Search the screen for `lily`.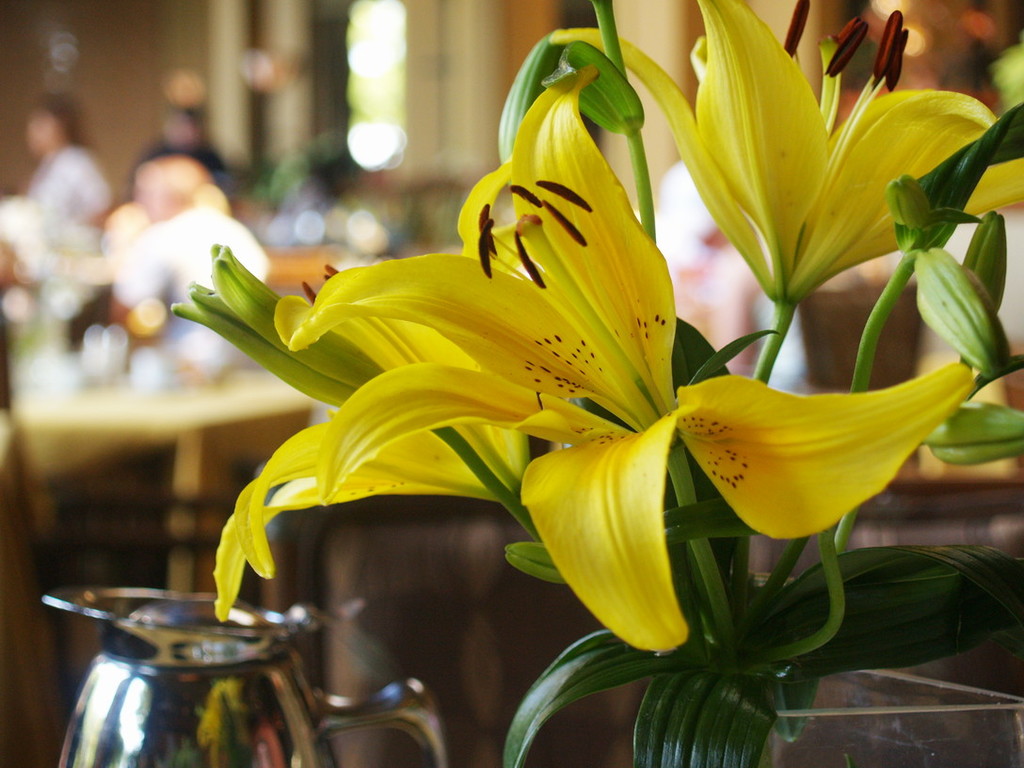
Found at [549,0,1023,306].
